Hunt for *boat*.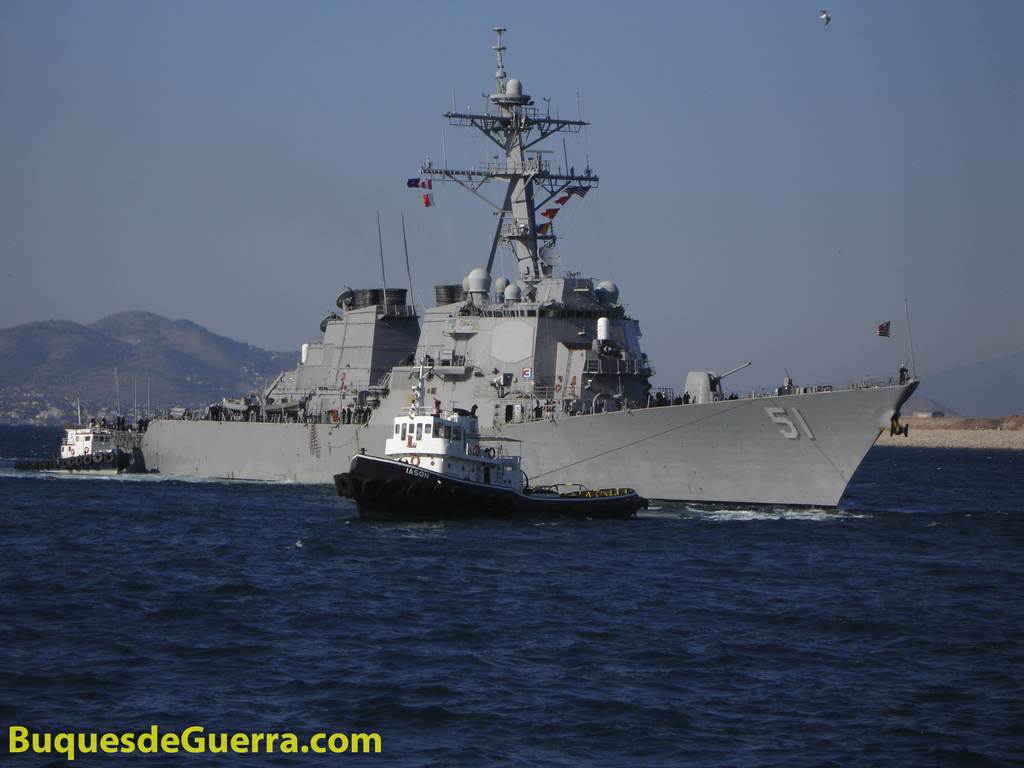
Hunted down at bbox=[332, 346, 652, 523].
